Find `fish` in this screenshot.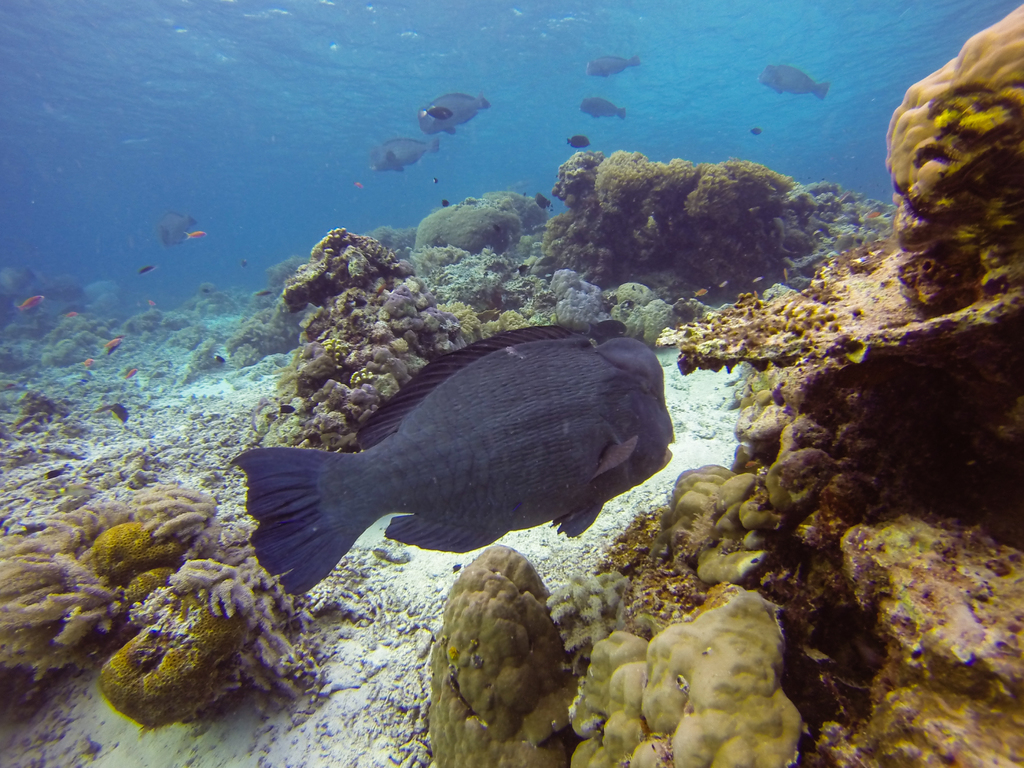
The bounding box for `fish` is bbox=[218, 324, 682, 609].
